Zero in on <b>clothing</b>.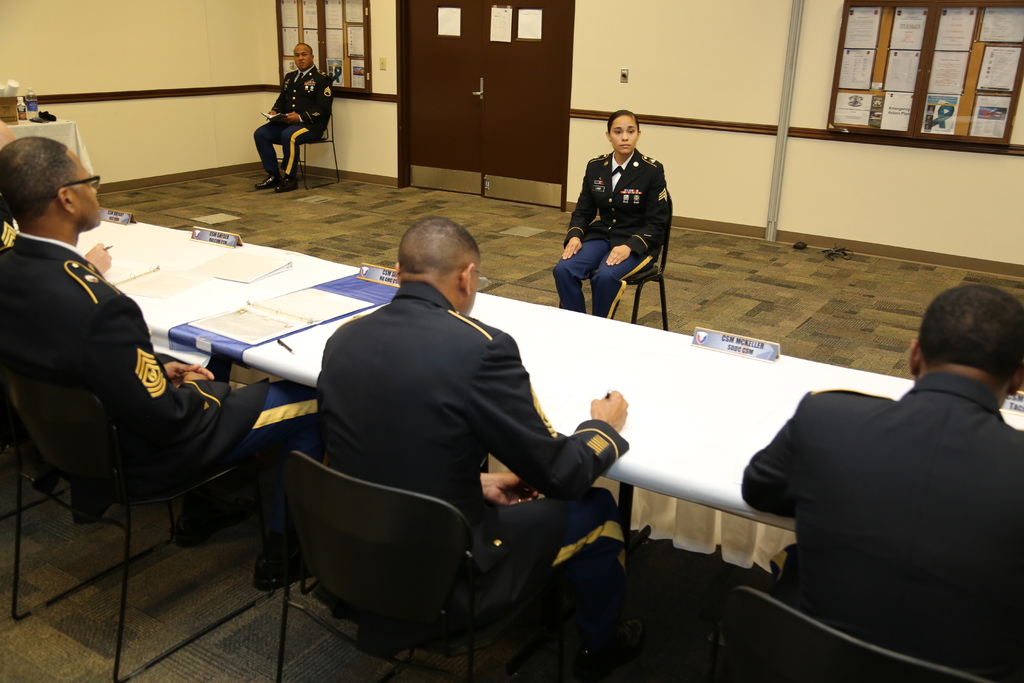
Zeroed in: 552, 149, 671, 320.
